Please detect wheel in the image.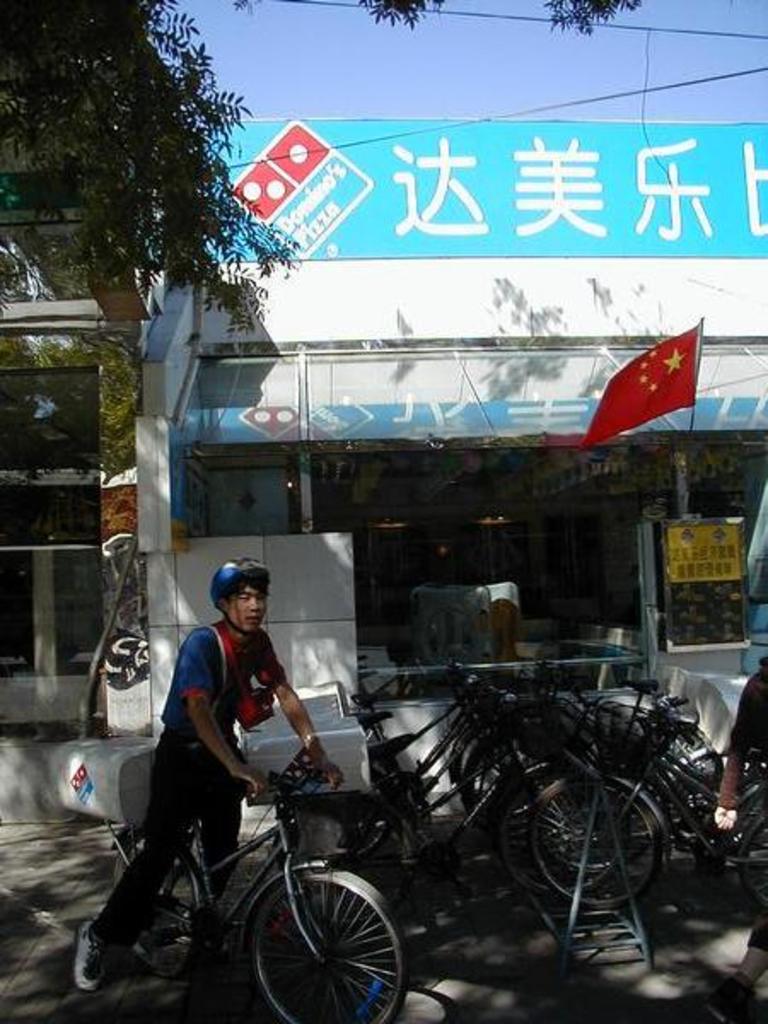
{"left": 236, "top": 869, "right": 418, "bottom": 1022}.
